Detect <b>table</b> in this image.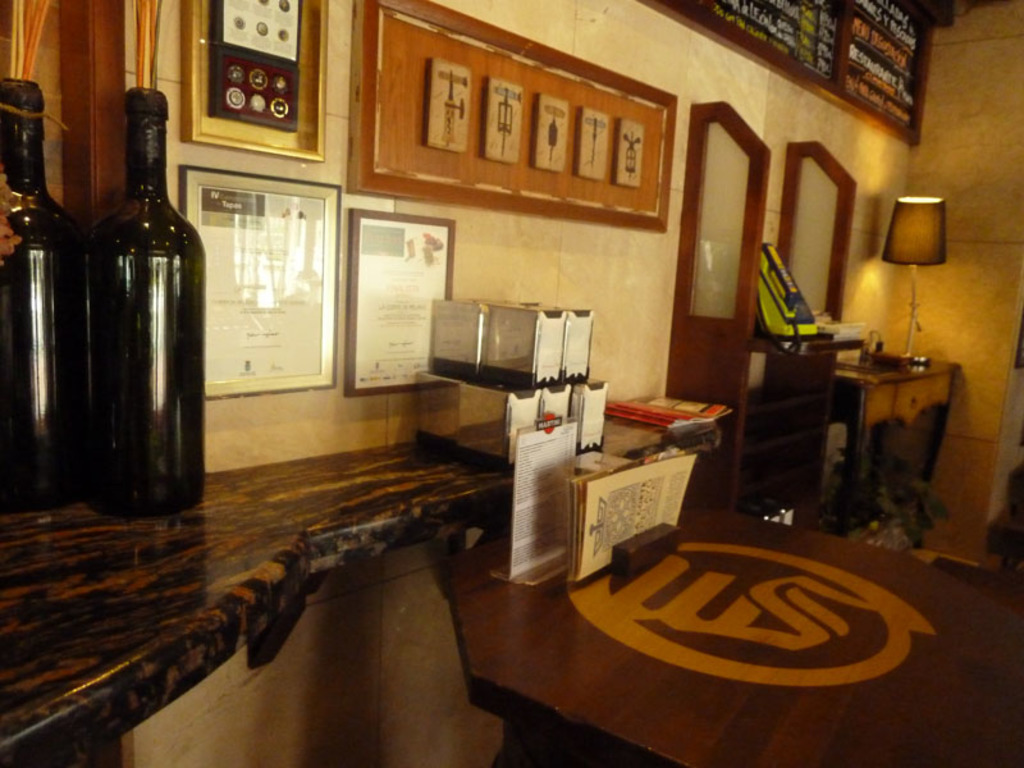
Detection: select_region(415, 498, 996, 767).
